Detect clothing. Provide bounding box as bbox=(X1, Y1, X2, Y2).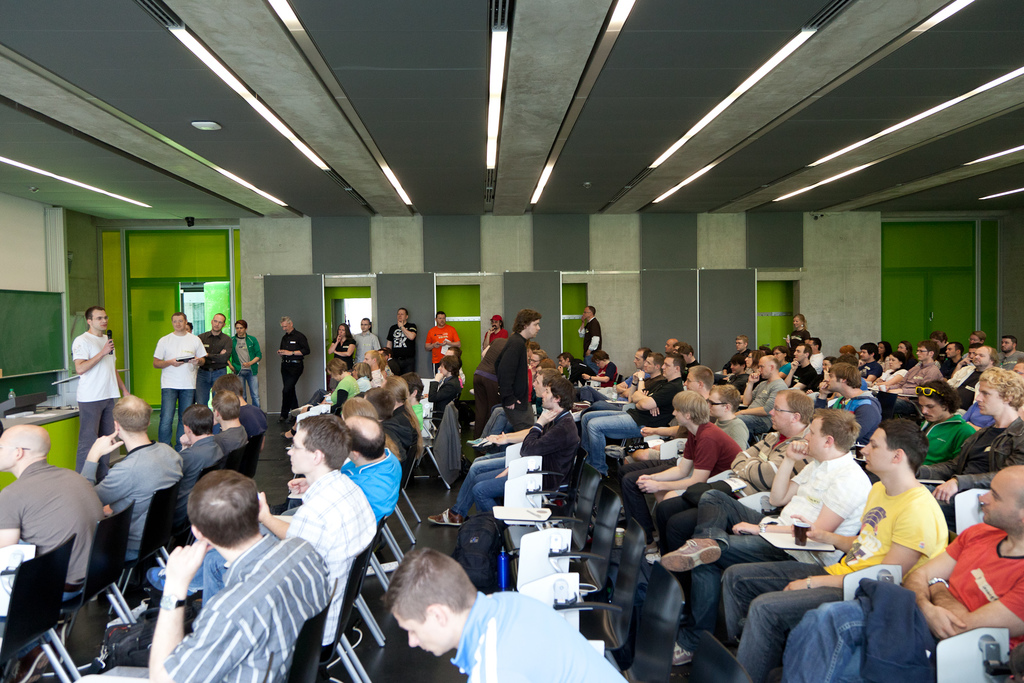
bbox=(199, 327, 230, 409).
